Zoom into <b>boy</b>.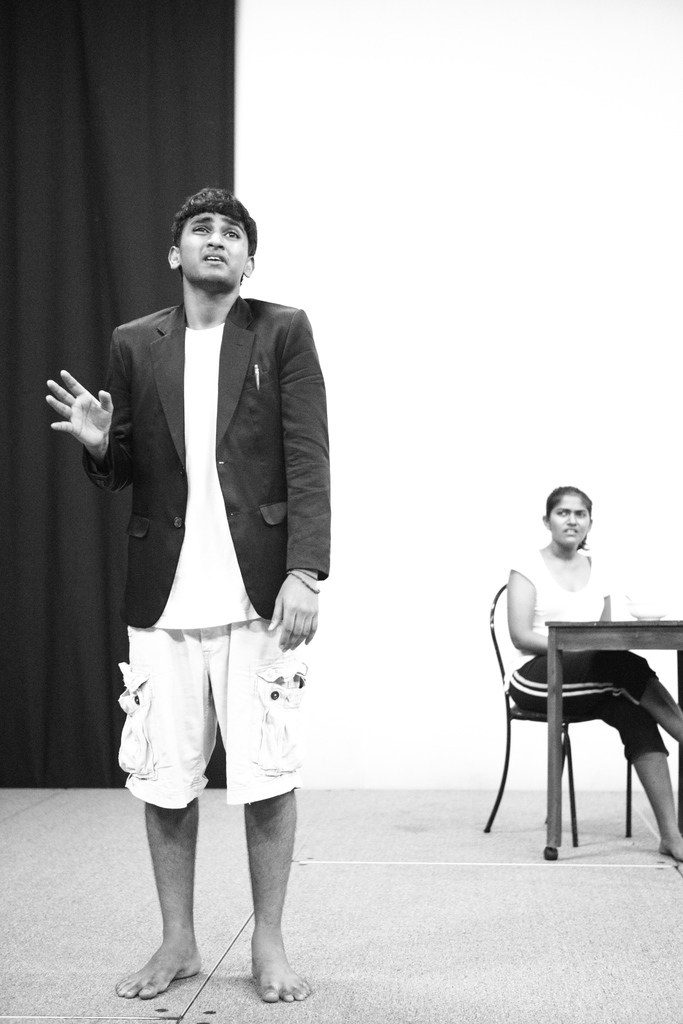
Zoom target: {"left": 45, "top": 188, "right": 332, "bottom": 1005}.
